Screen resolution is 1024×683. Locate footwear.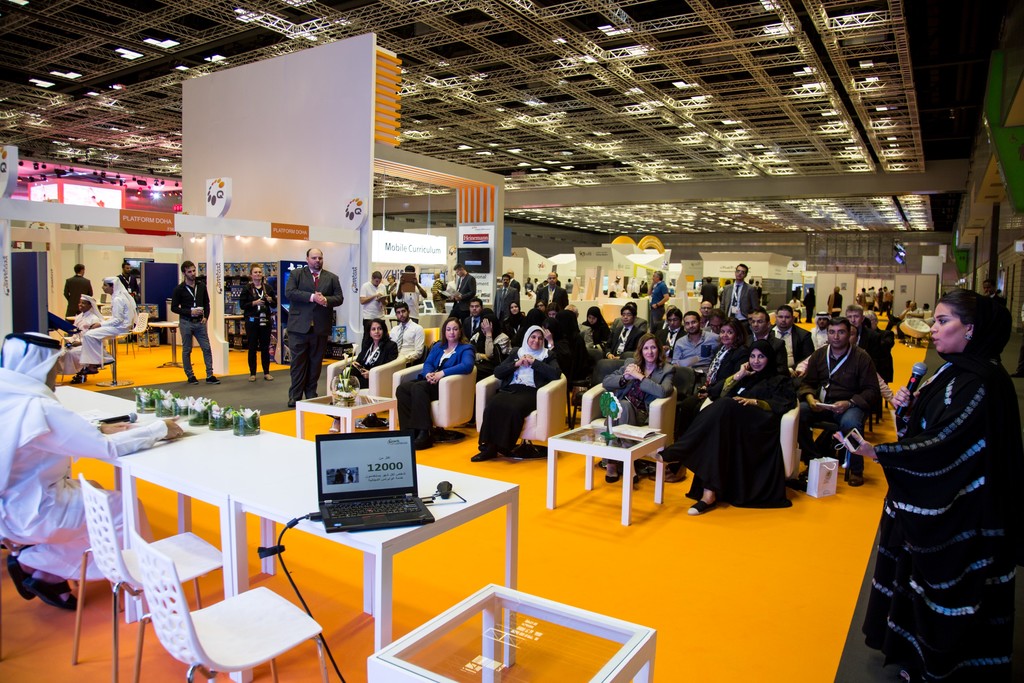
[264,374,275,382].
